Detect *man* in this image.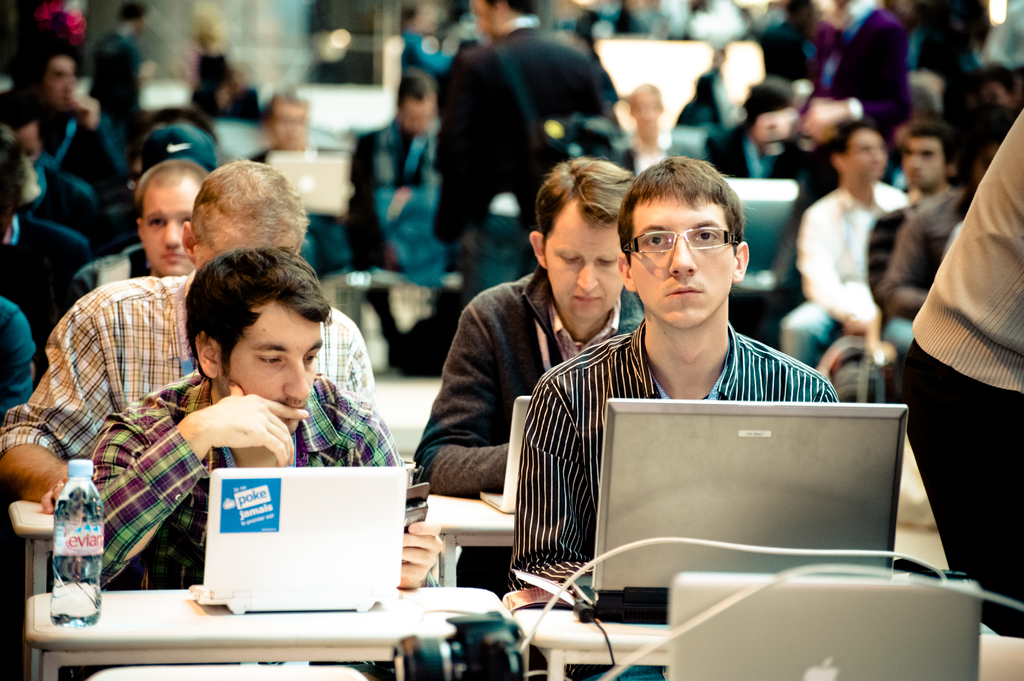
Detection: [x1=17, y1=45, x2=134, y2=202].
